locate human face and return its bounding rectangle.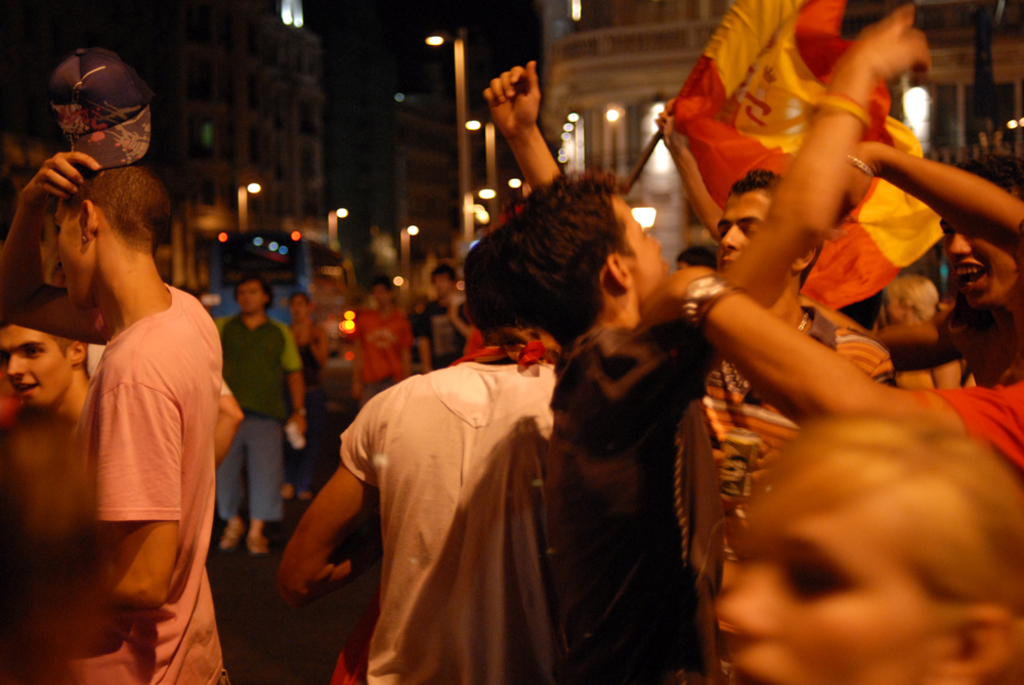
(722,196,768,265).
